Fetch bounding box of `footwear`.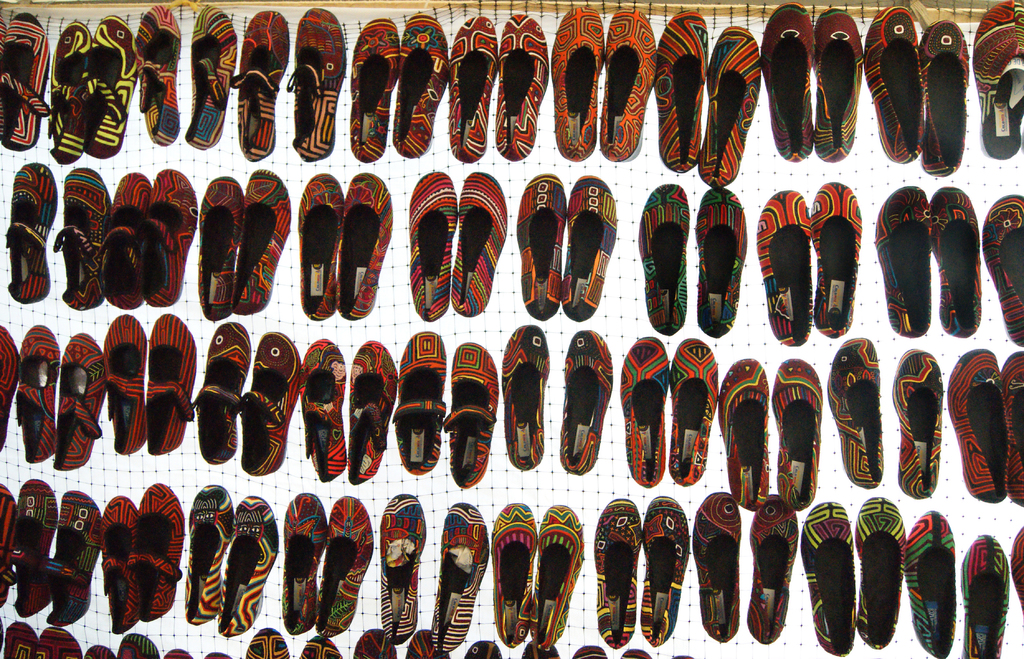
Bbox: BBox(900, 346, 943, 496).
